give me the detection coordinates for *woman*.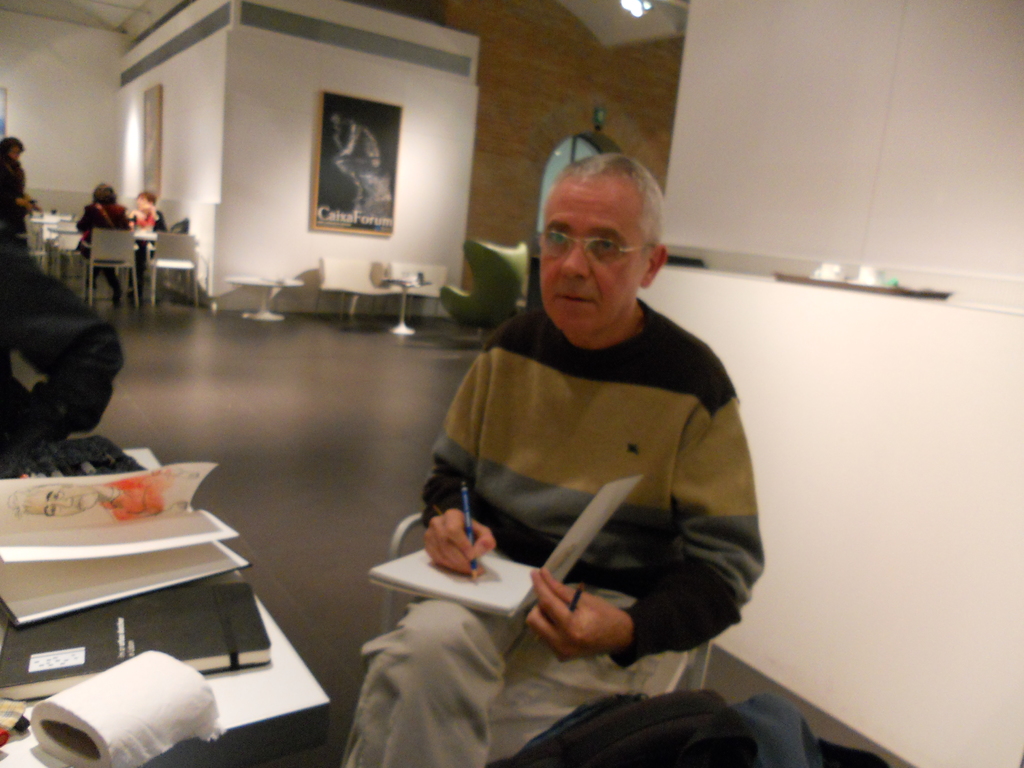
pyautogui.locateOnScreen(77, 180, 131, 296).
